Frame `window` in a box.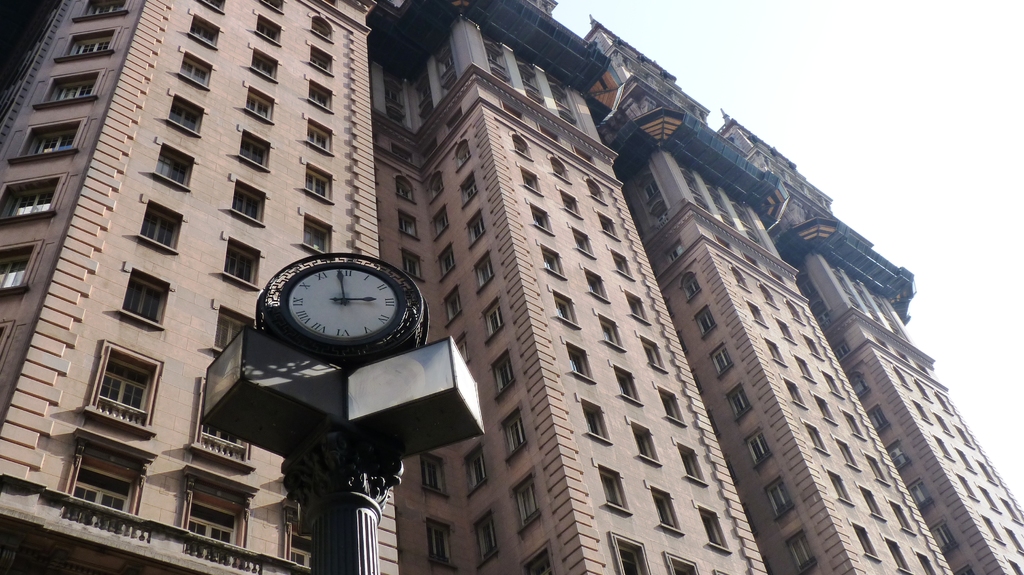
region(851, 301, 867, 313).
